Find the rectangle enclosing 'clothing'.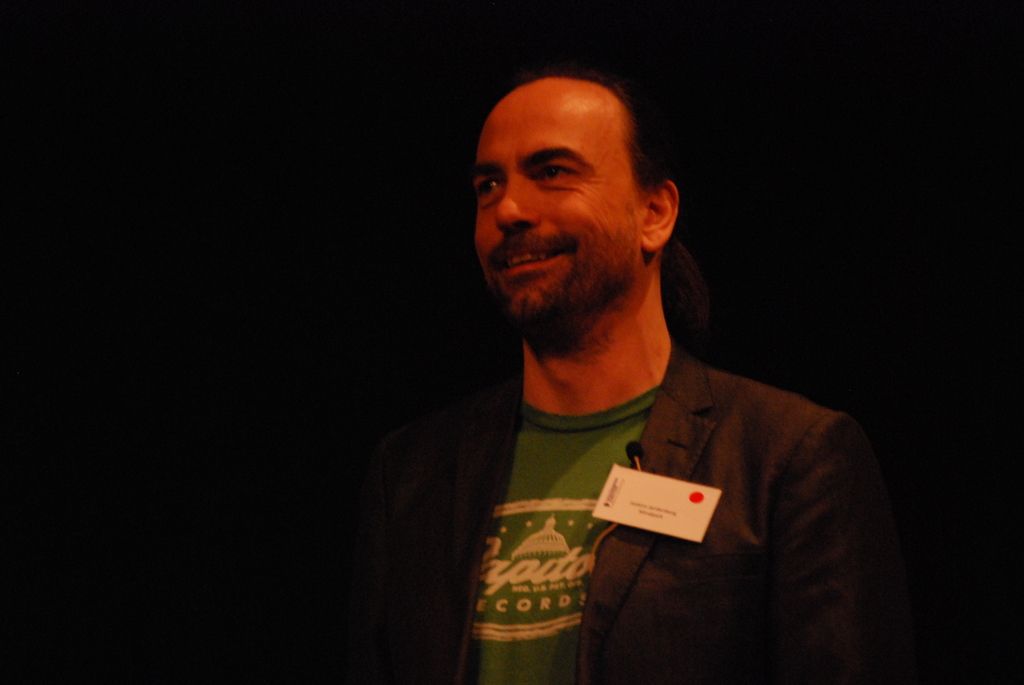
region(386, 363, 904, 684).
